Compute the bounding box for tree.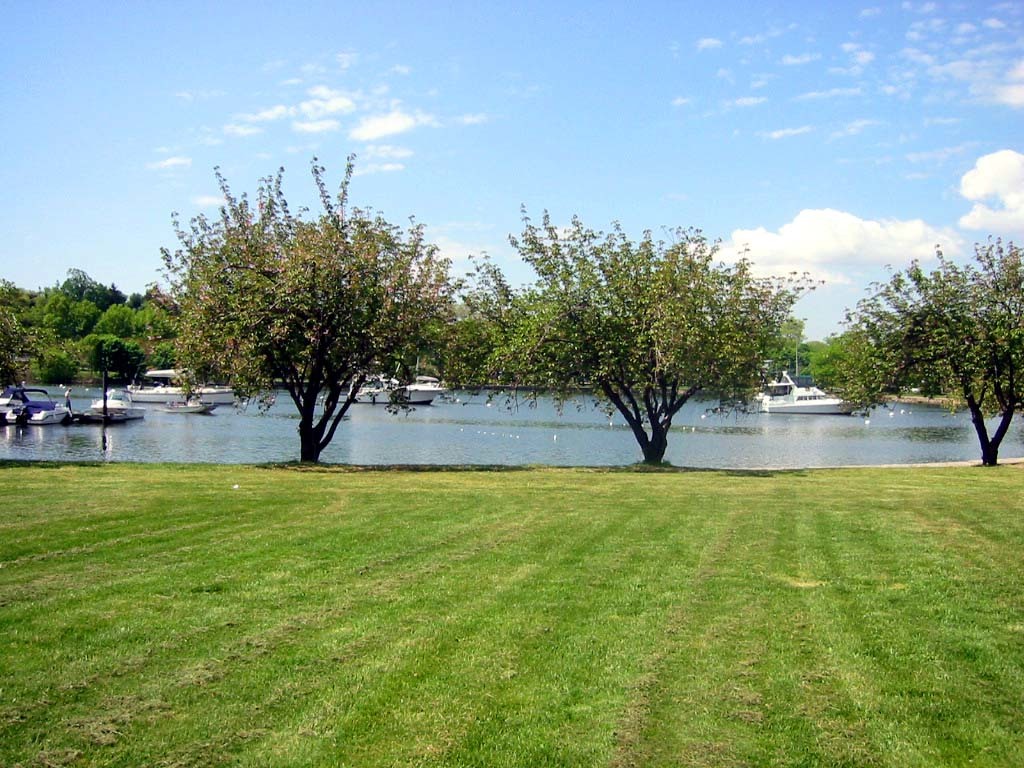
180, 146, 447, 465.
